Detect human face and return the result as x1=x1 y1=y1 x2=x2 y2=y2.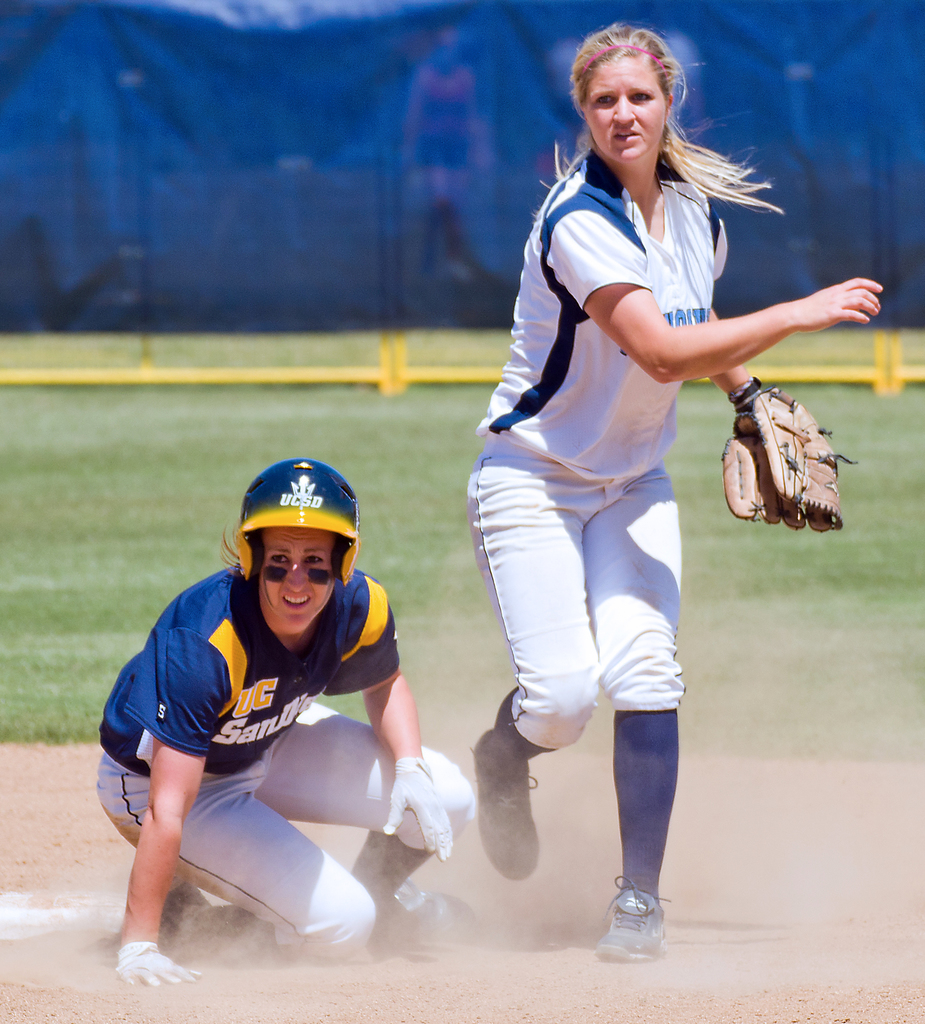
x1=261 y1=528 x2=333 y2=627.
